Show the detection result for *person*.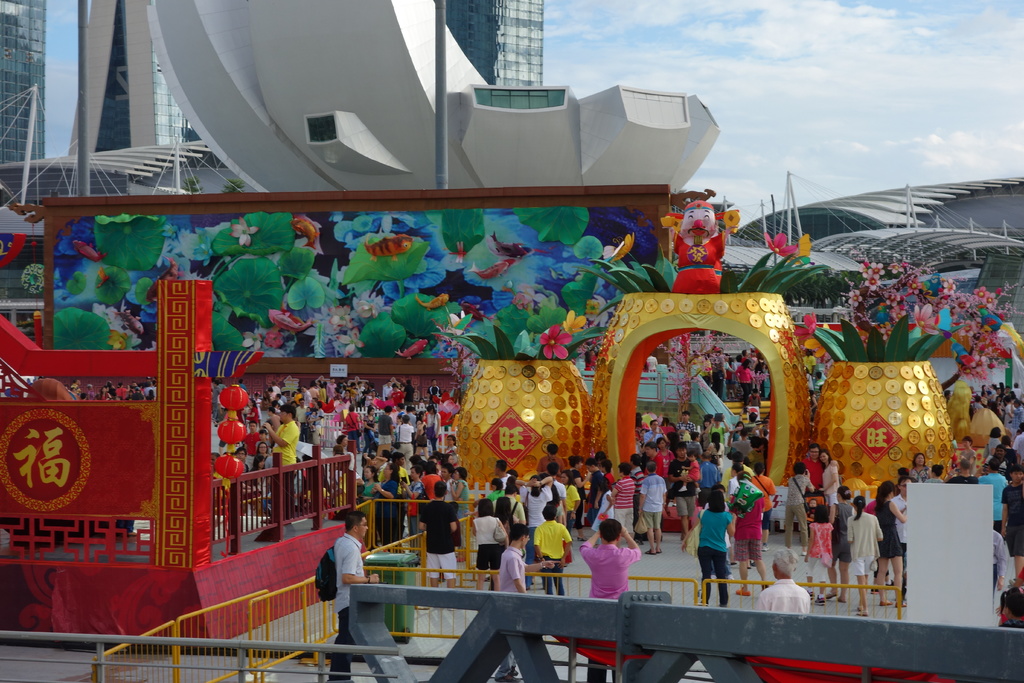
BBox(837, 488, 883, 614).
